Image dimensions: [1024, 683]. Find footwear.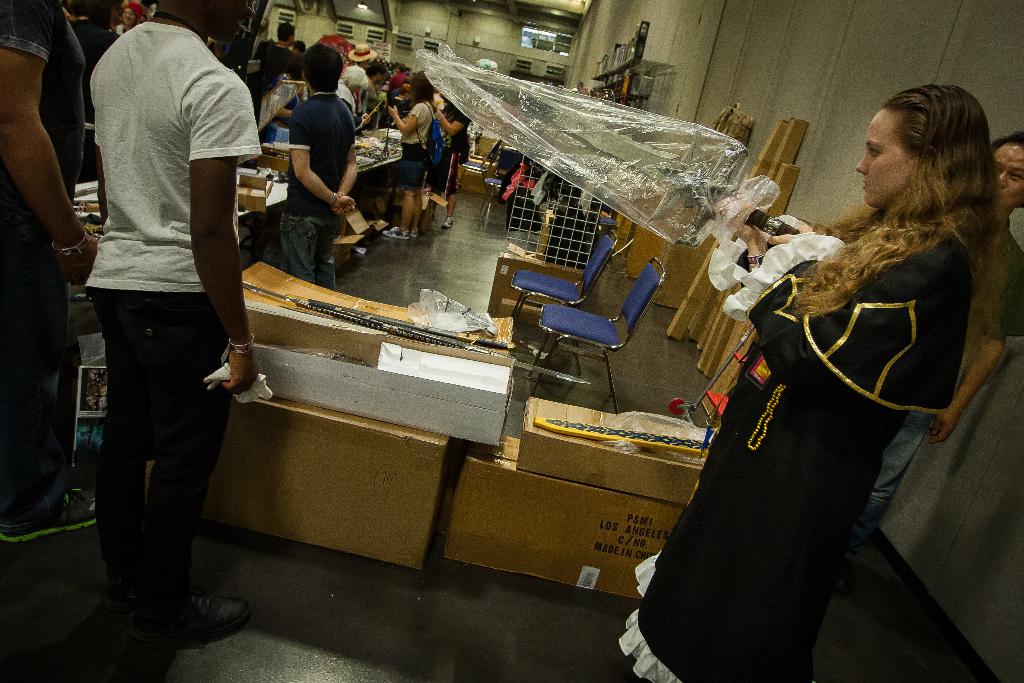
rect(440, 215, 453, 226).
